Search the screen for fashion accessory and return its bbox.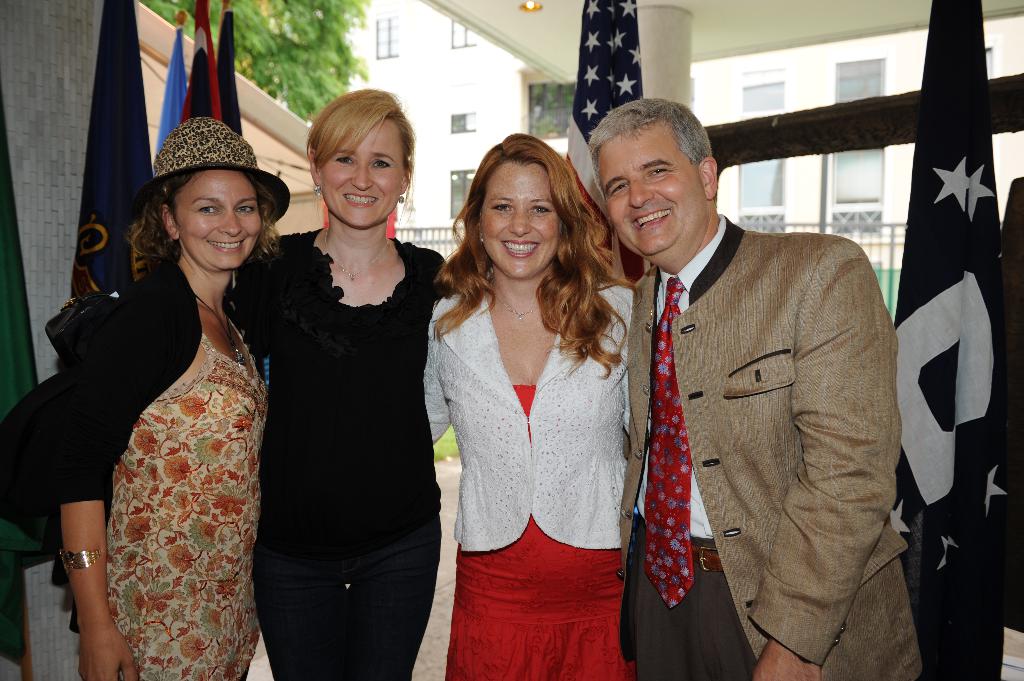
Found: 647 277 694 610.
